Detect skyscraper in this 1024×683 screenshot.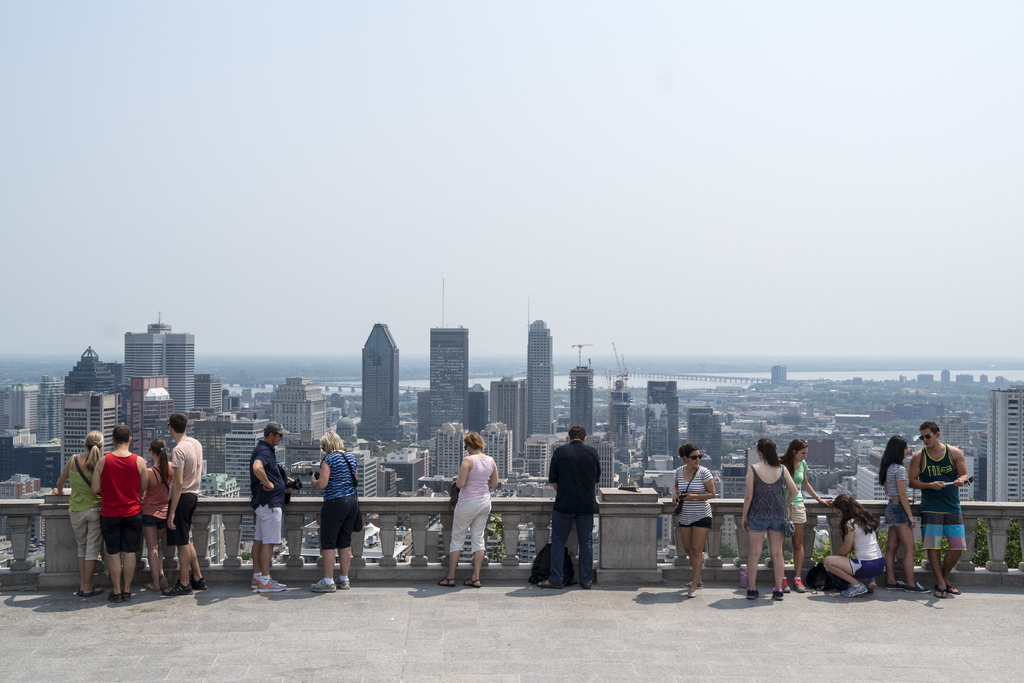
Detection: Rect(413, 422, 467, 514).
